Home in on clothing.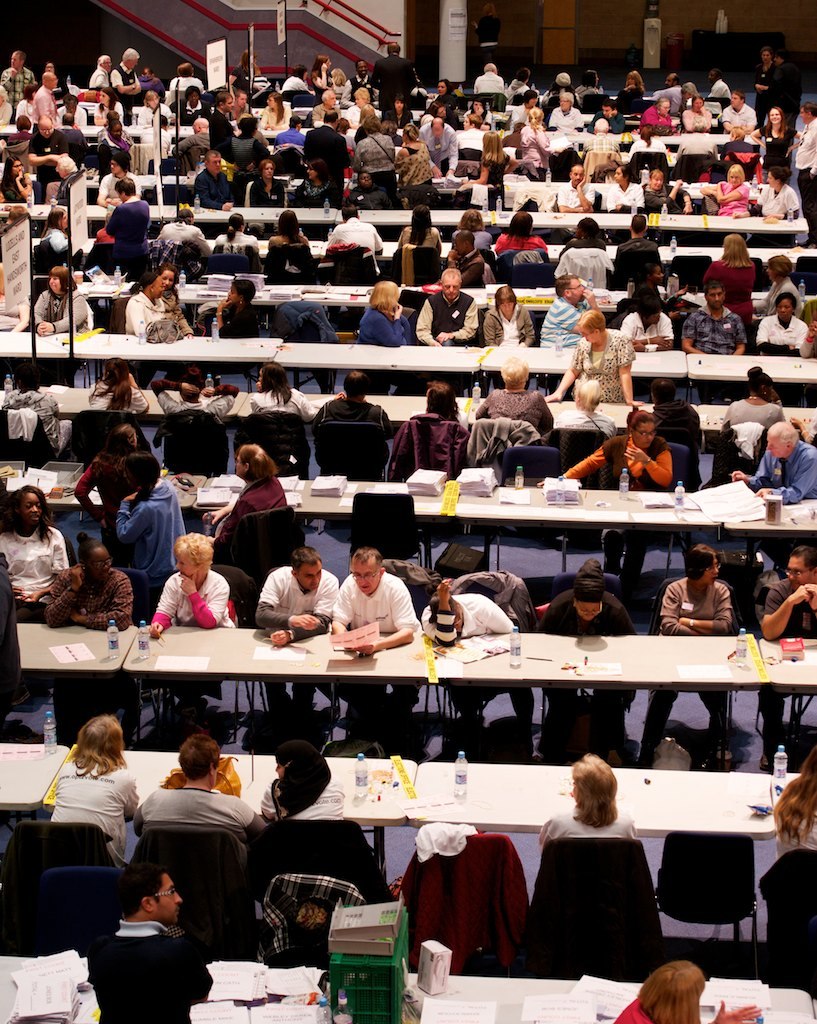
Homed in at l=108, t=202, r=150, b=282.
